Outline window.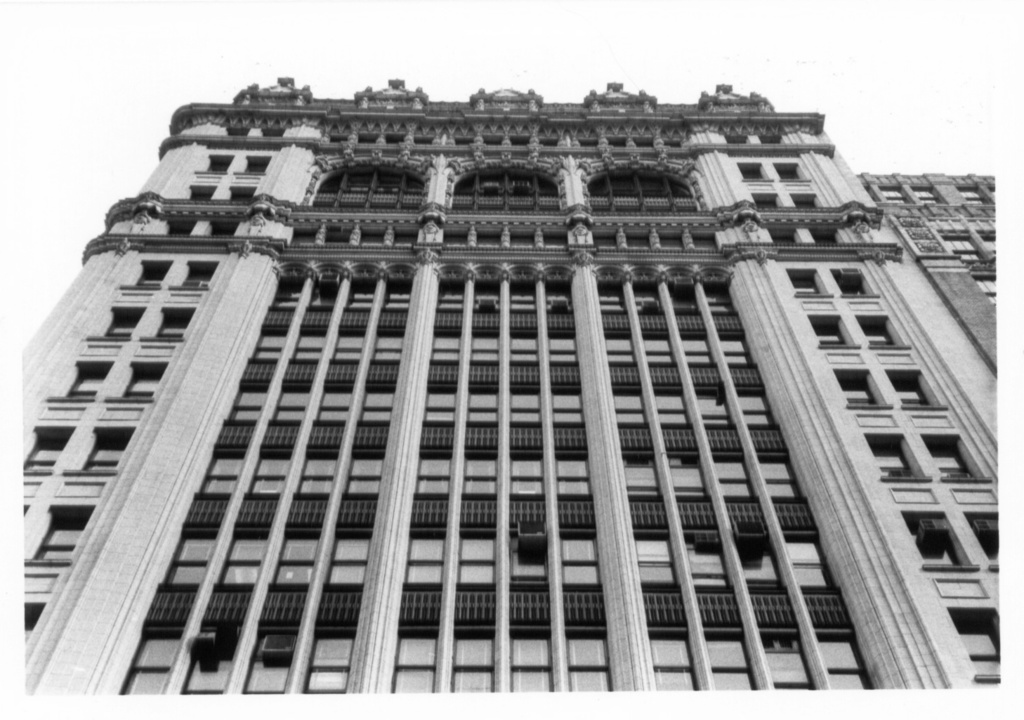
Outline: [584, 174, 700, 211].
